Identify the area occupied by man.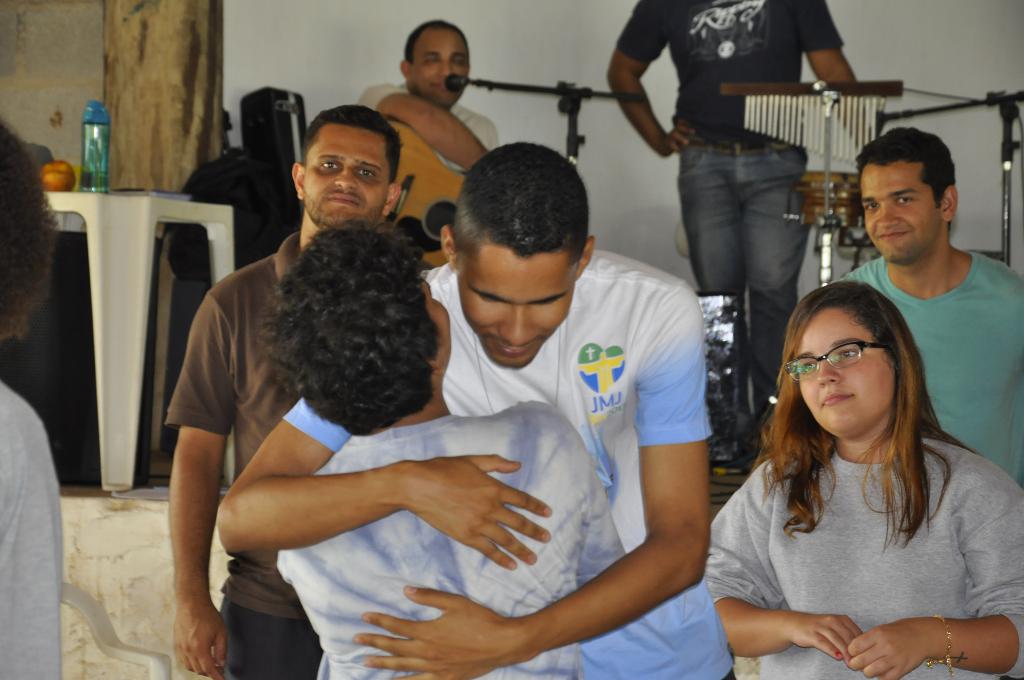
Area: Rect(606, 0, 858, 474).
